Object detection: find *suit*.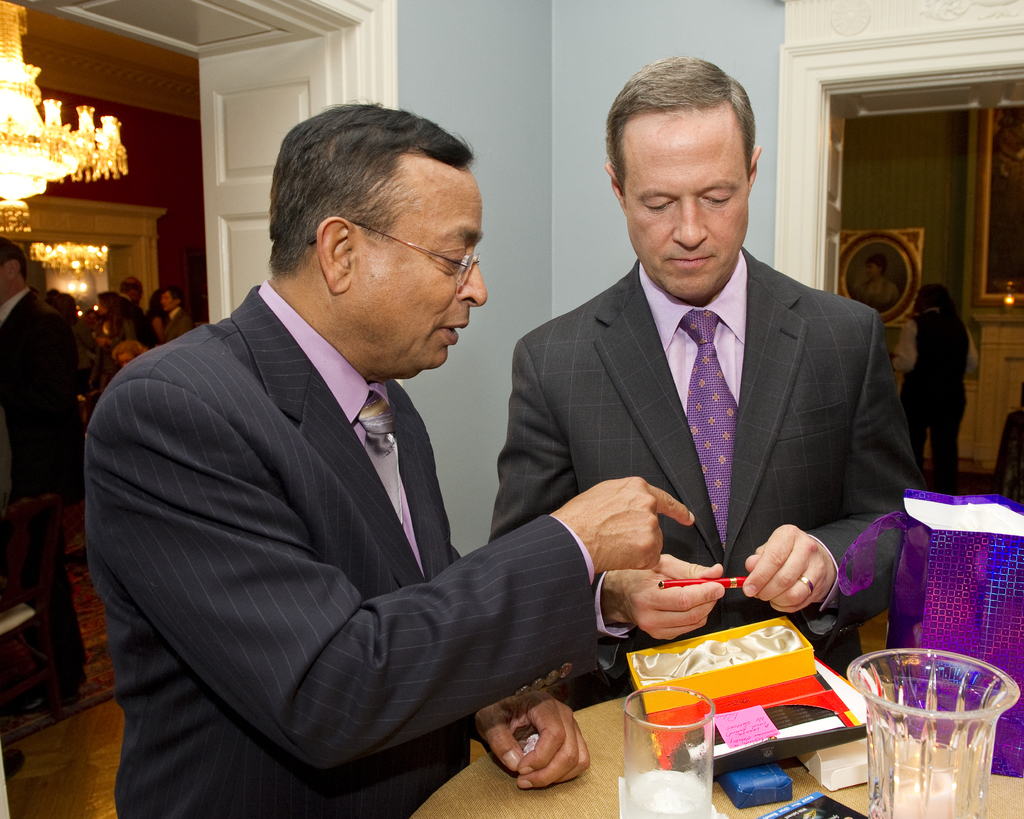
110,293,150,337.
